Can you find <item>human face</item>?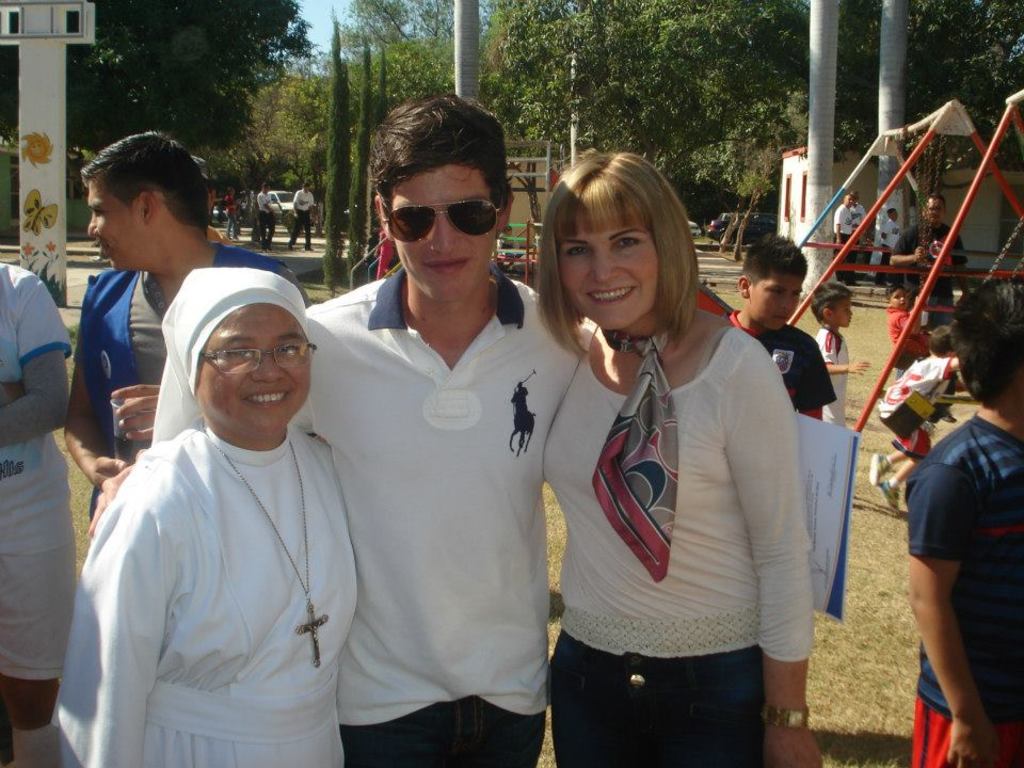
Yes, bounding box: {"left": 194, "top": 303, "right": 313, "bottom": 444}.
